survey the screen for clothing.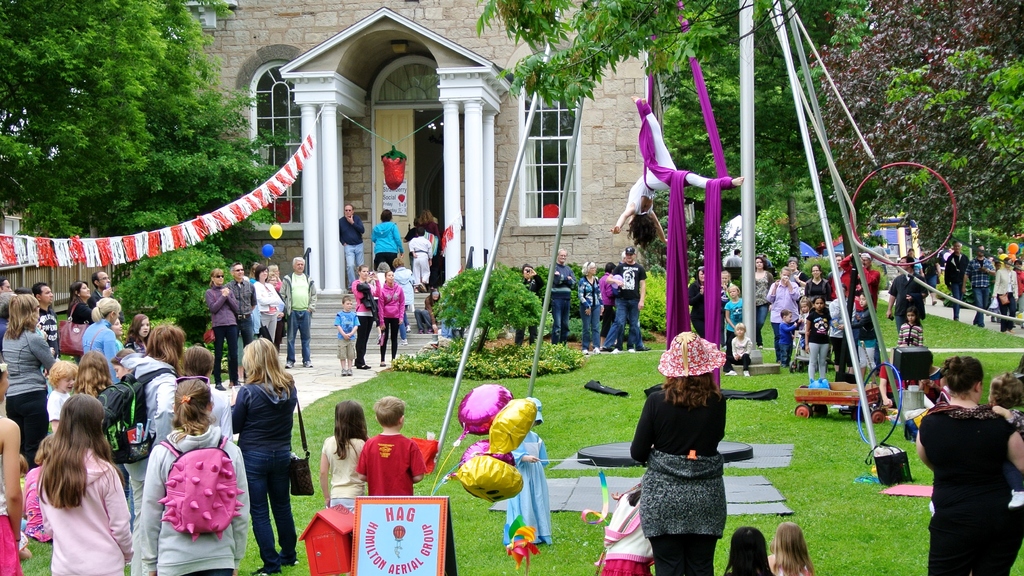
Survey found: 890,275,931,332.
